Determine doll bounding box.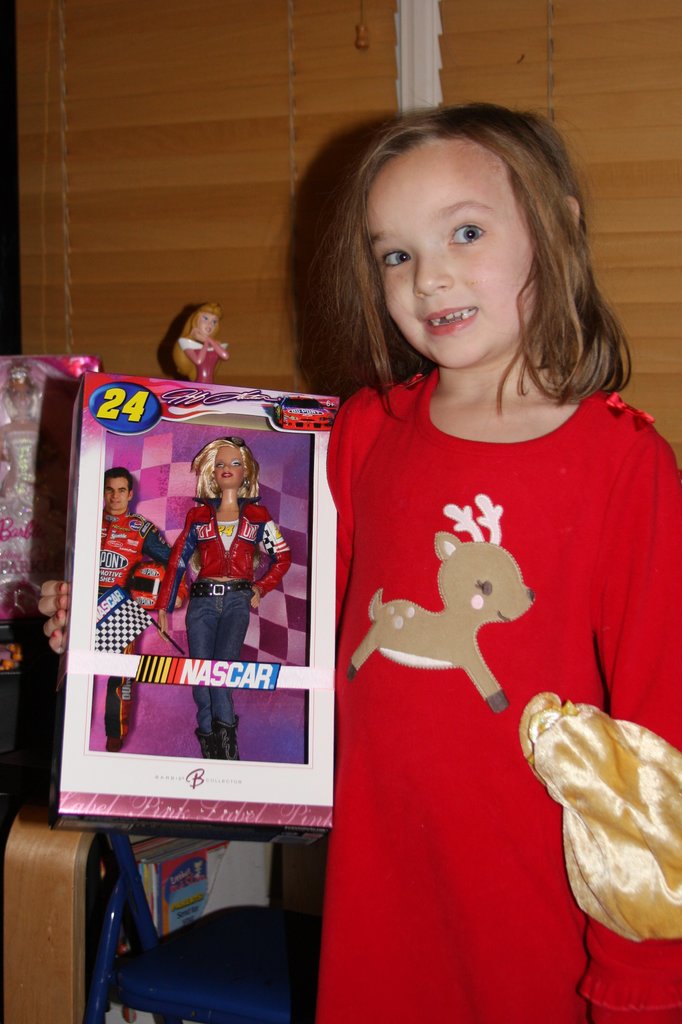
Determined: <region>85, 467, 179, 745</region>.
